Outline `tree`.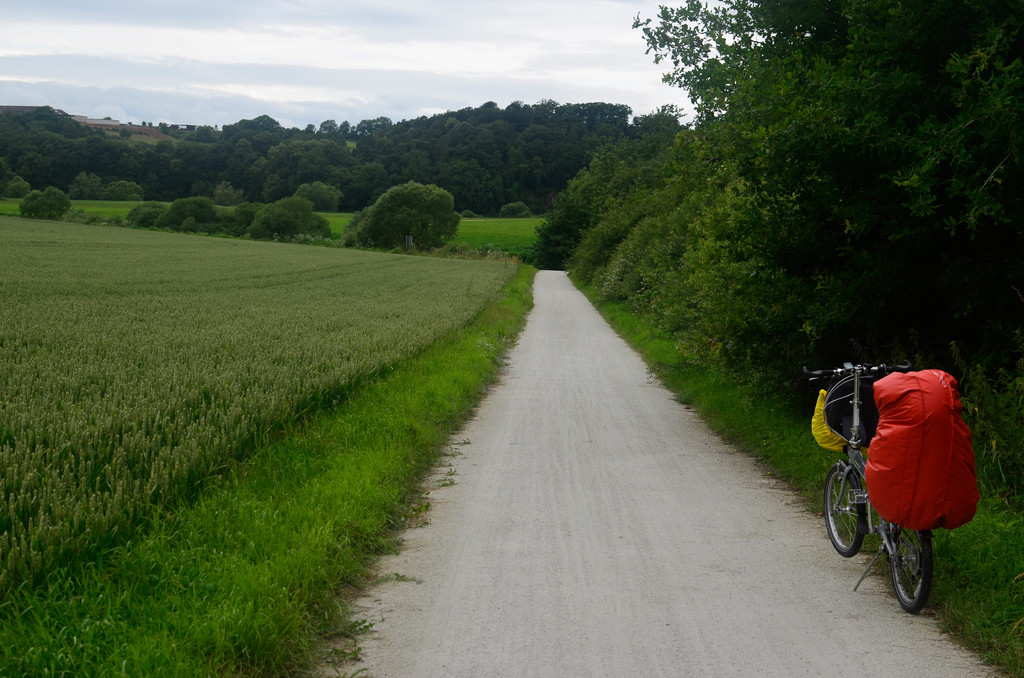
Outline: x1=316 y1=115 x2=392 y2=141.
